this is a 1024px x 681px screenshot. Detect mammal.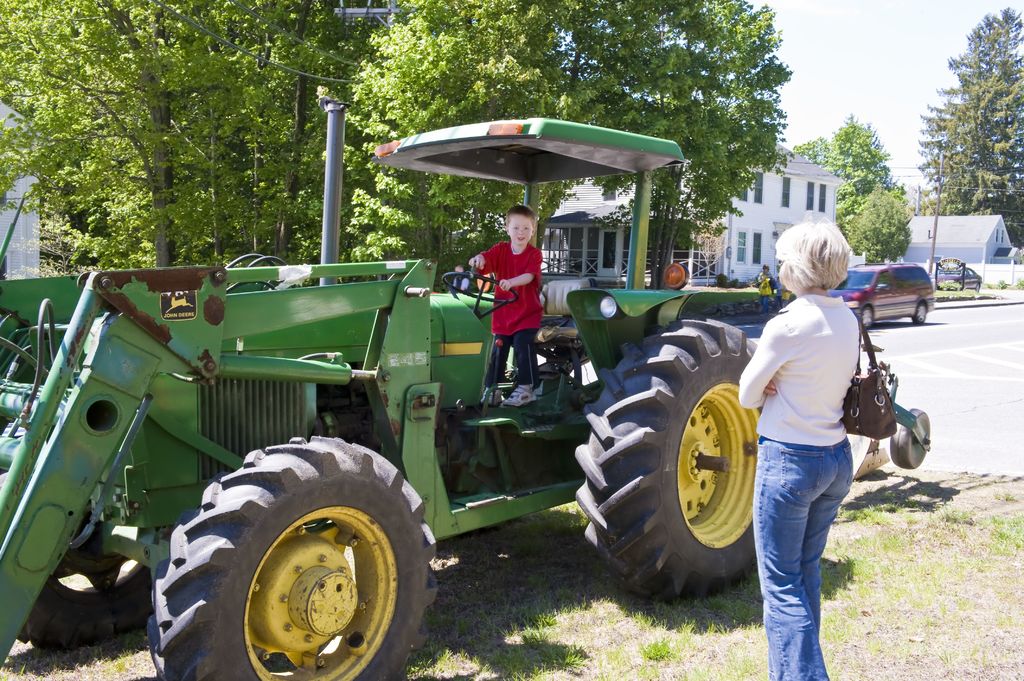
[left=773, top=274, right=781, bottom=309].
